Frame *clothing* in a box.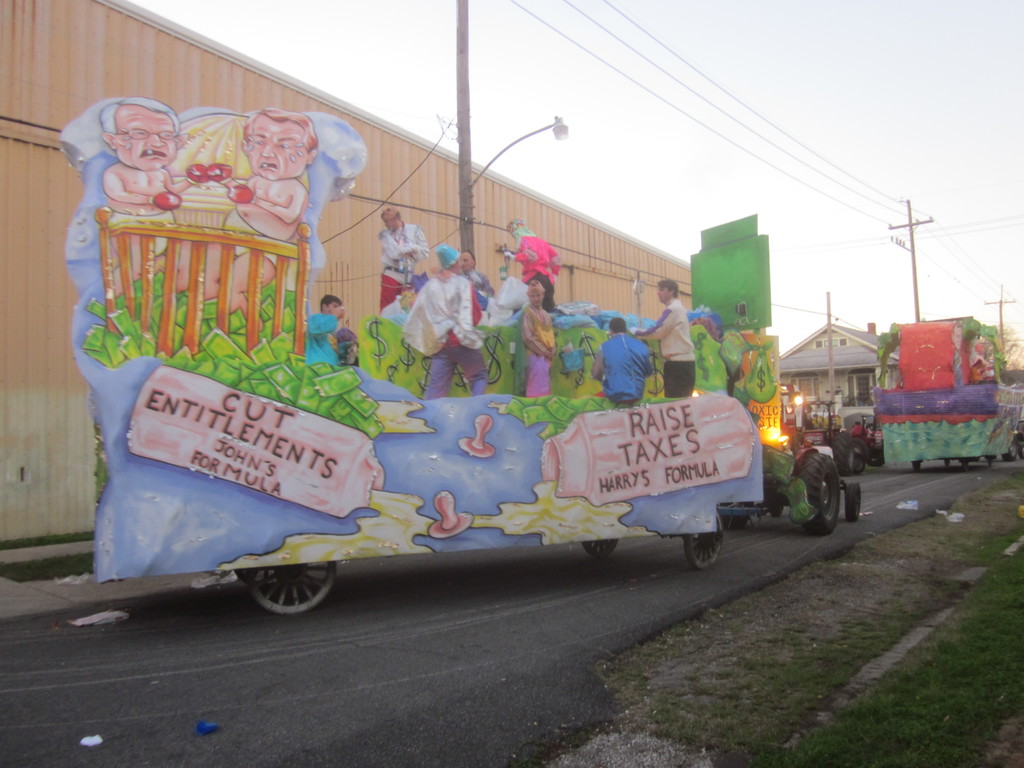
region(524, 301, 554, 392).
